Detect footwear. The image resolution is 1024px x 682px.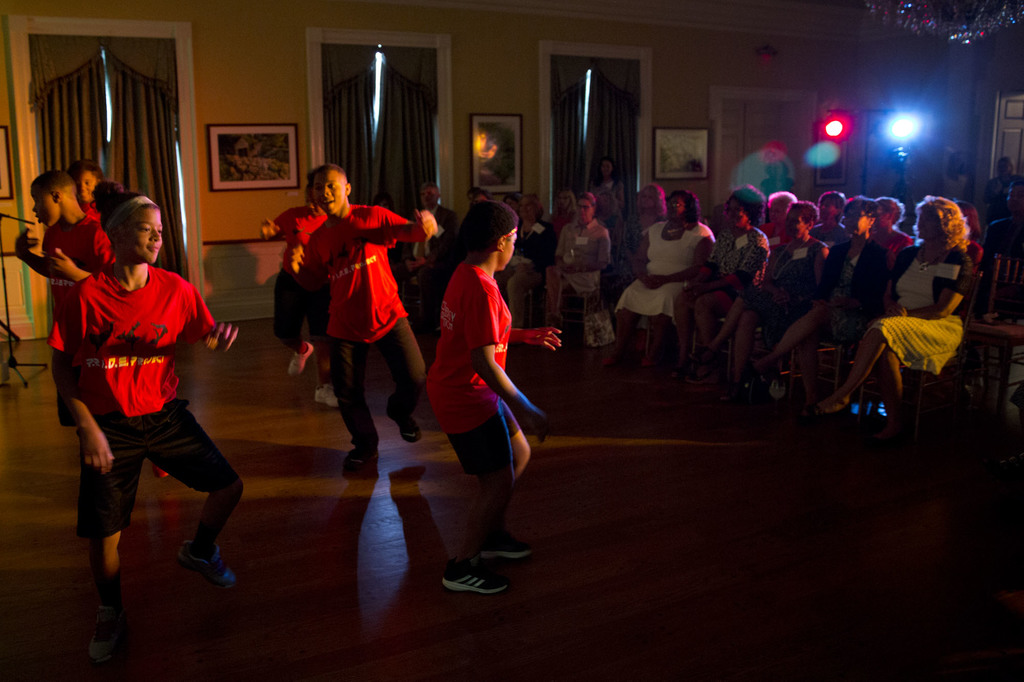
{"left": 308, "top": 377, "right": 358, "bottom": 399}.
